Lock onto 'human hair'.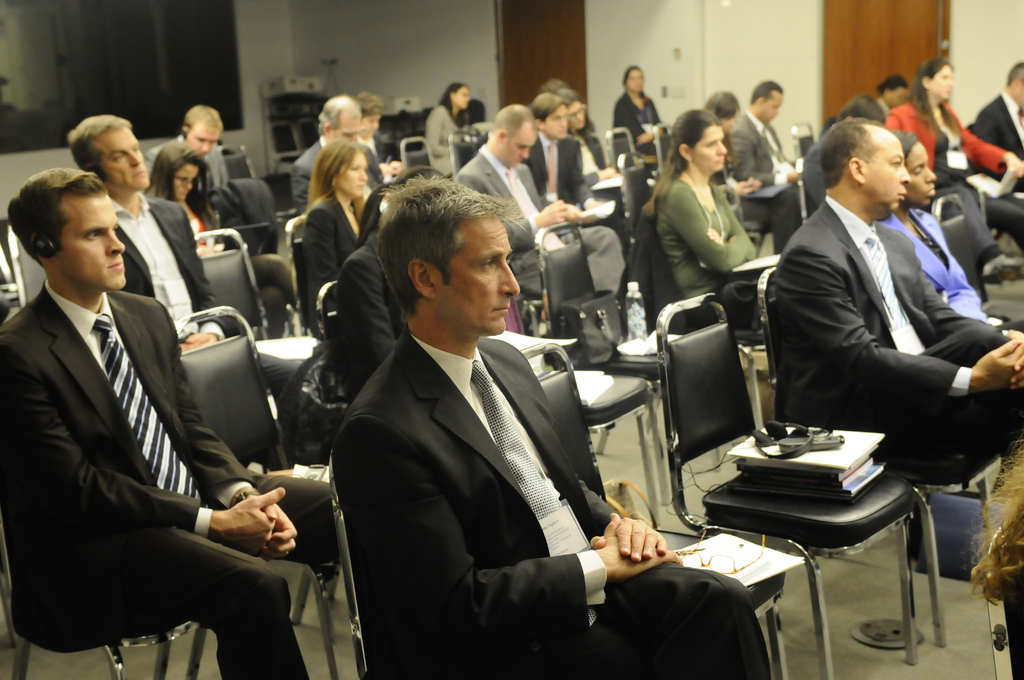
Locked: select_region(437, 82, 474, 129).
